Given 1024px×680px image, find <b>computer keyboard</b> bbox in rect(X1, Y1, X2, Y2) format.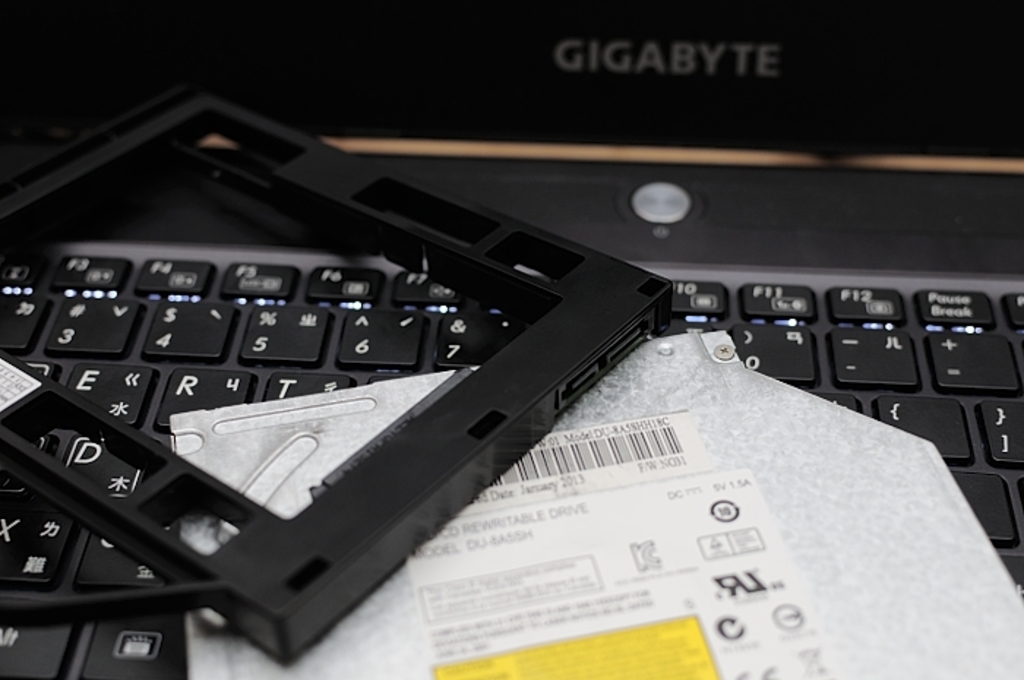
rect(0, 253, 1023, 679).
